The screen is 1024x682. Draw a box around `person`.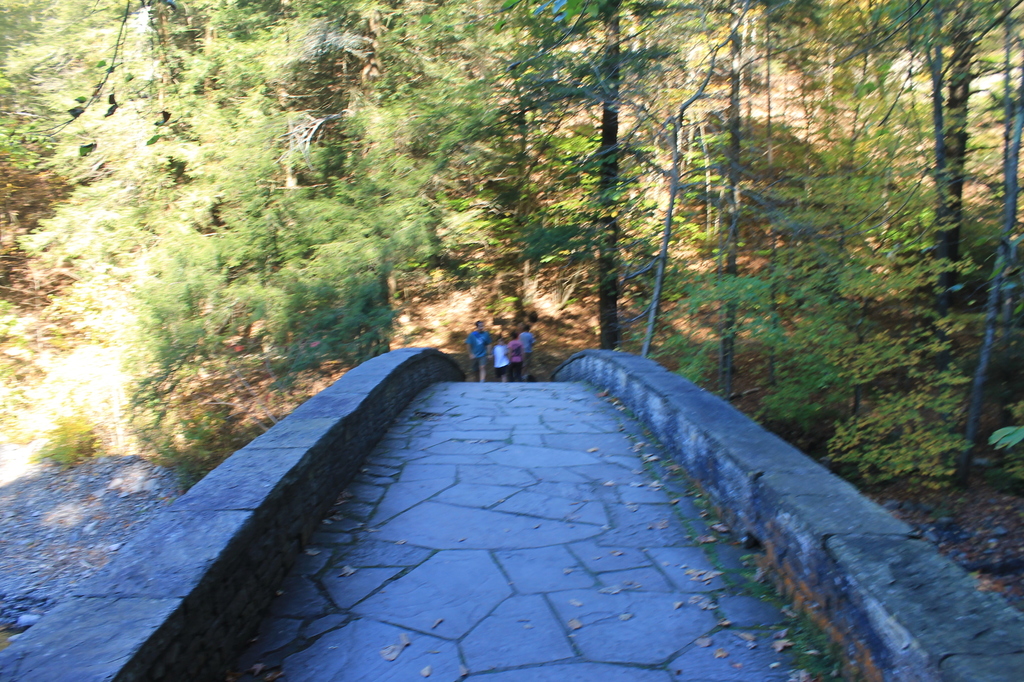
rect(510, 330, 524, 377).
